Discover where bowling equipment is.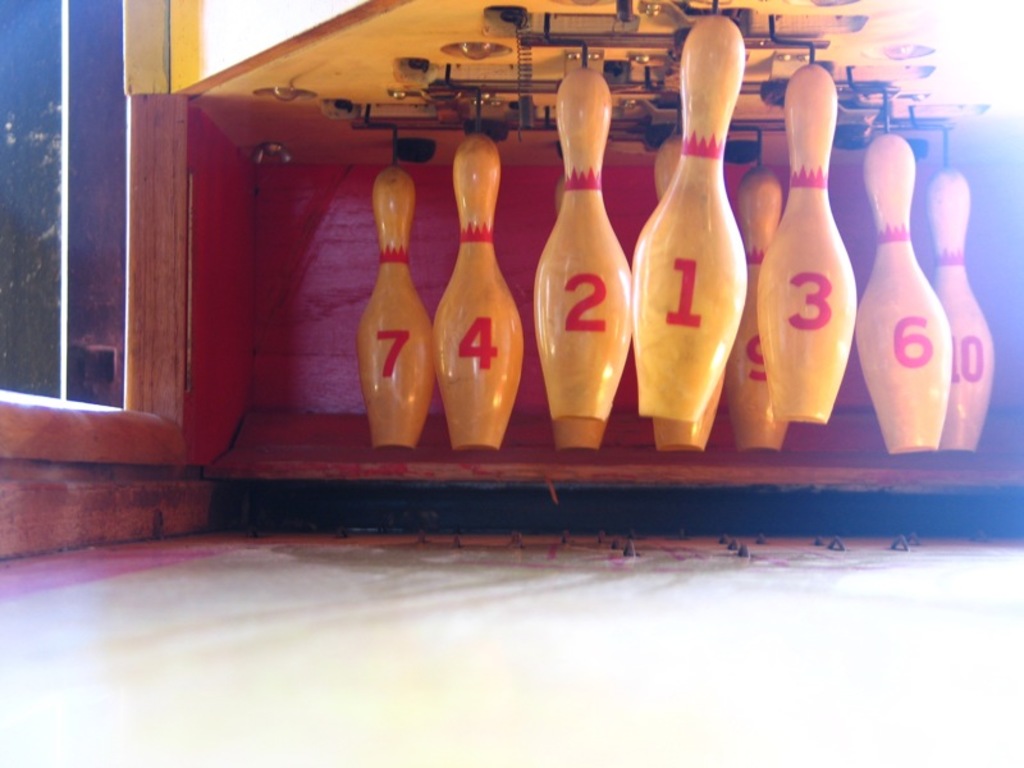
Discovered at {"x1": 722, "y1": 168, "x2": 794, "y2": 454}.
